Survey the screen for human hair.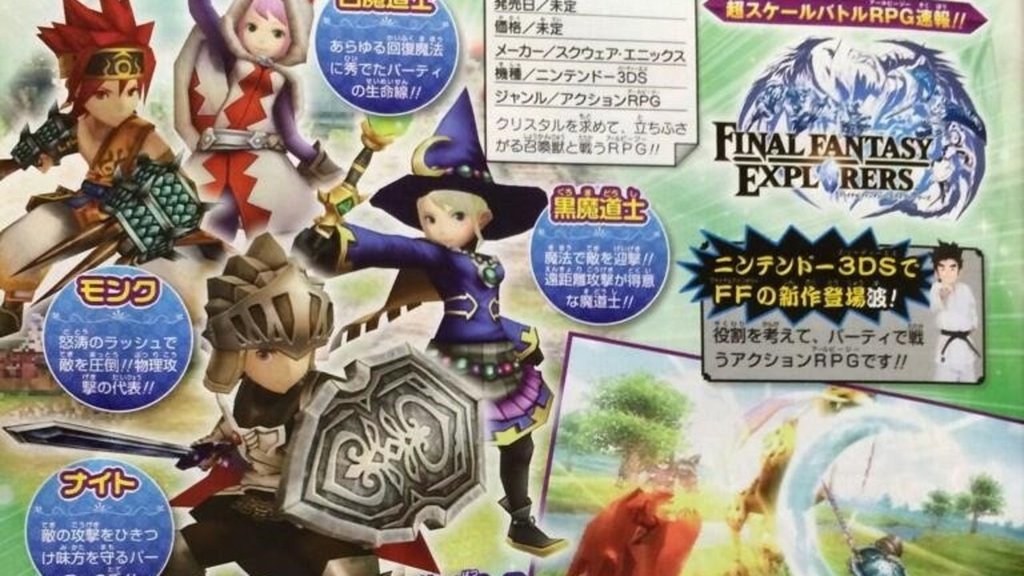
Survey found: x1=426, y1=187, x2=493, y2=249.
